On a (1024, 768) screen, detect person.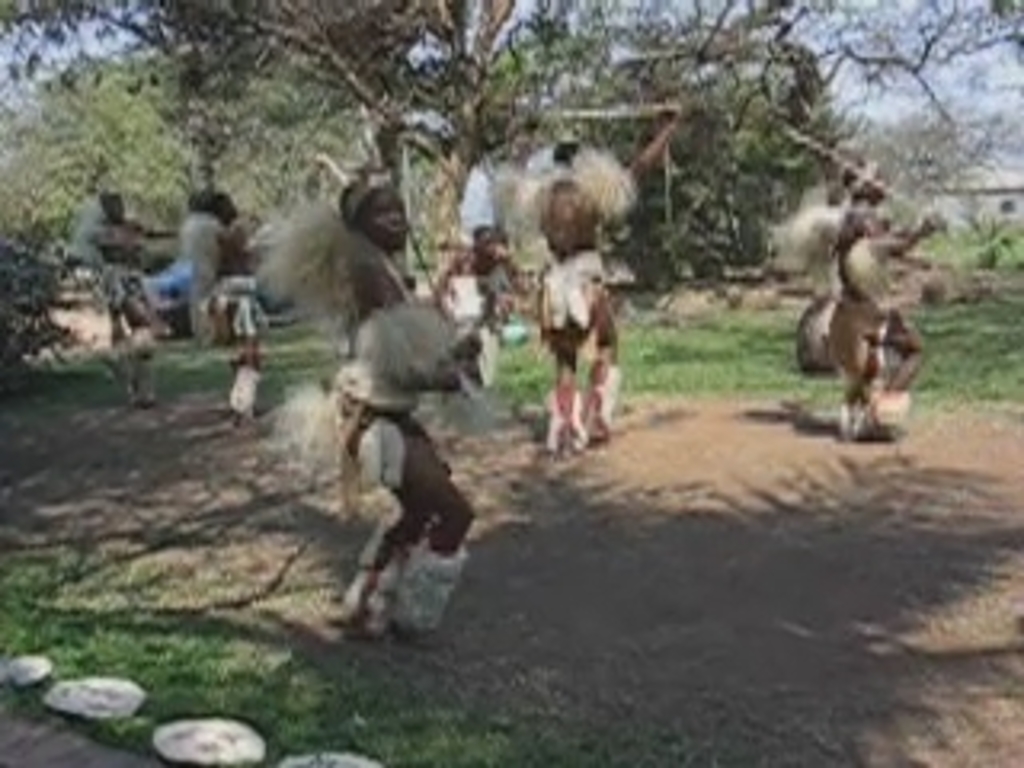
pyautogui.locateOnScreen(198, 186, 272, 429).
